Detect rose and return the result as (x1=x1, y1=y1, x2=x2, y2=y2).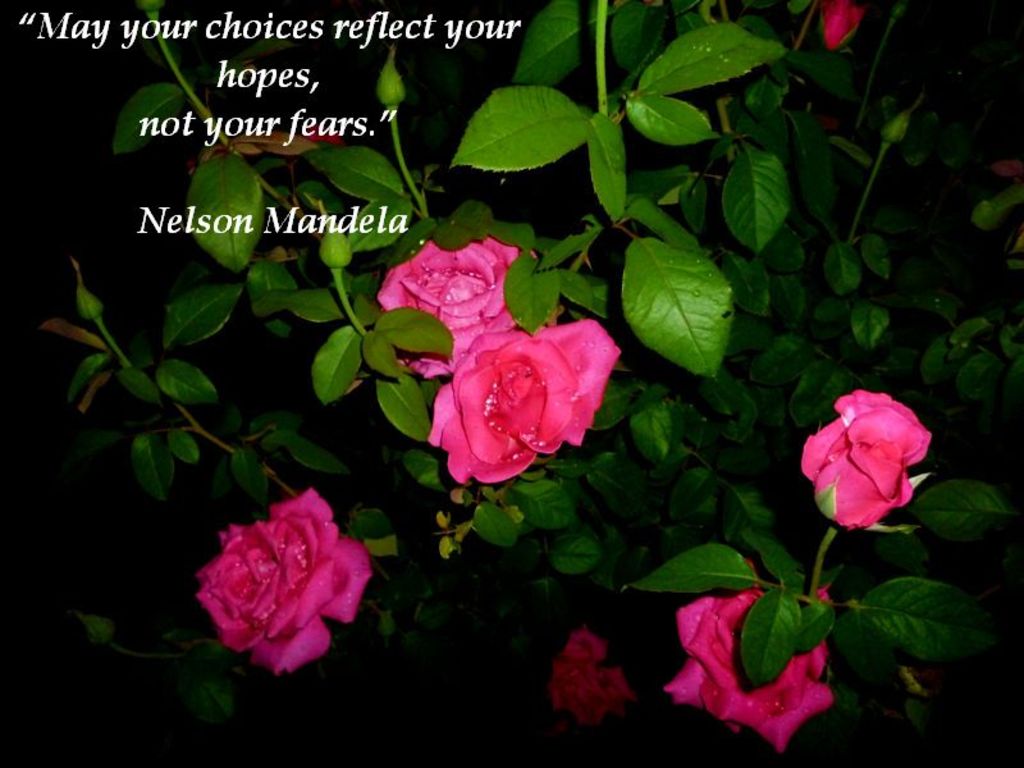
(x1=424, y1=319, x2=623, y2=481).
